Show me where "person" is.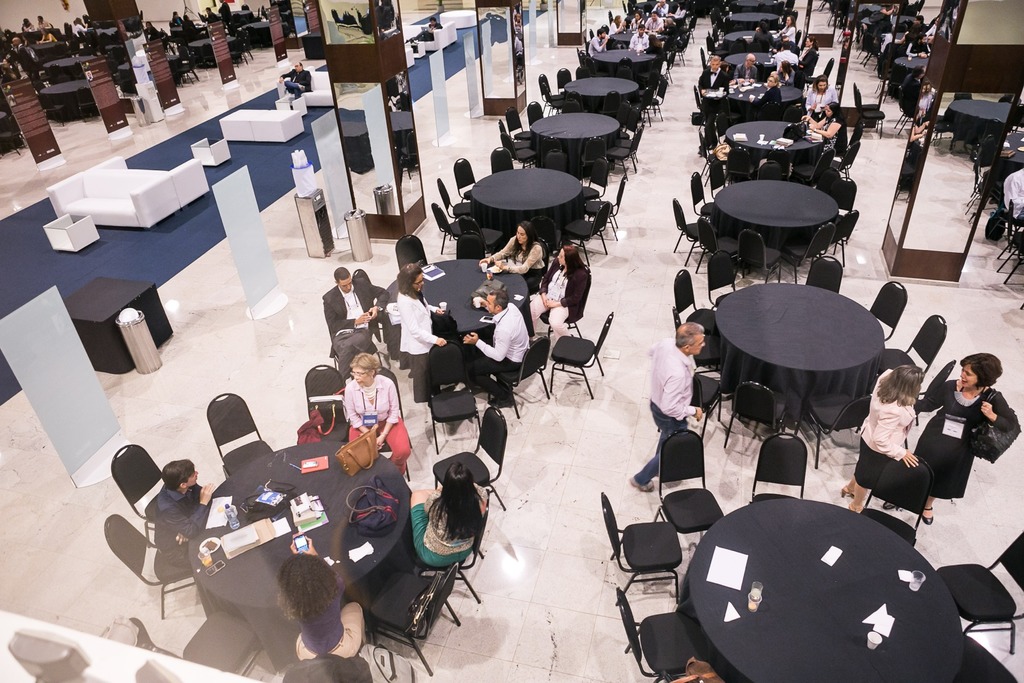
"person" is at (998, 168, 1023, 238).
